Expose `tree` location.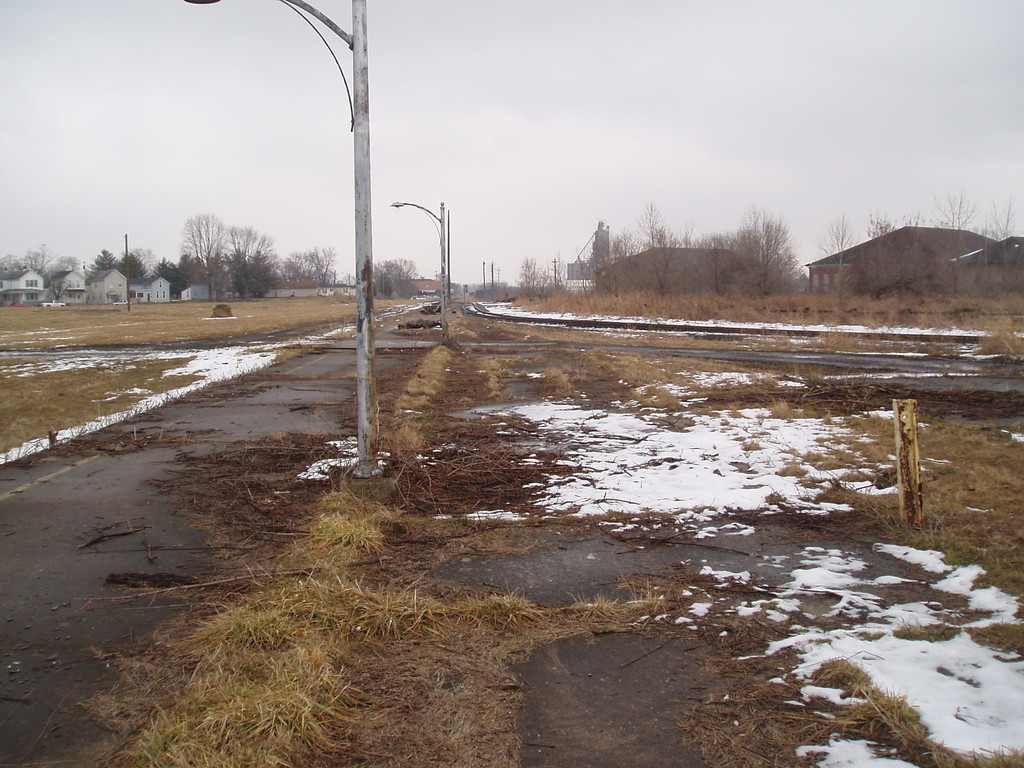
Exposed at BBox(0, 253, 24, 280).
